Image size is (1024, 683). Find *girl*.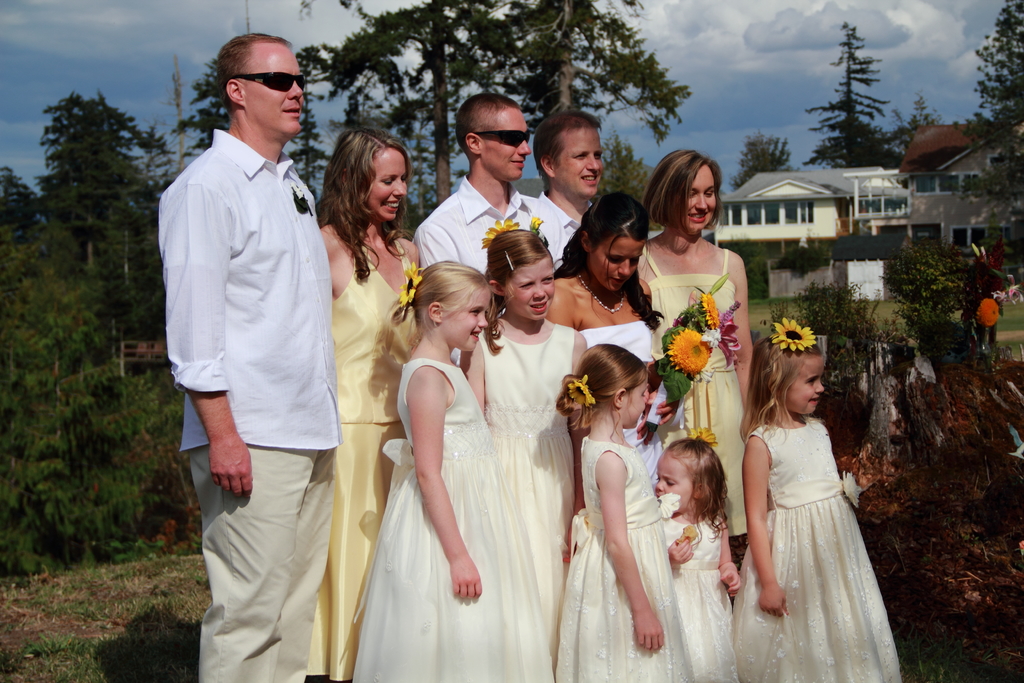
bbox=(548, 329, 692, 682).
